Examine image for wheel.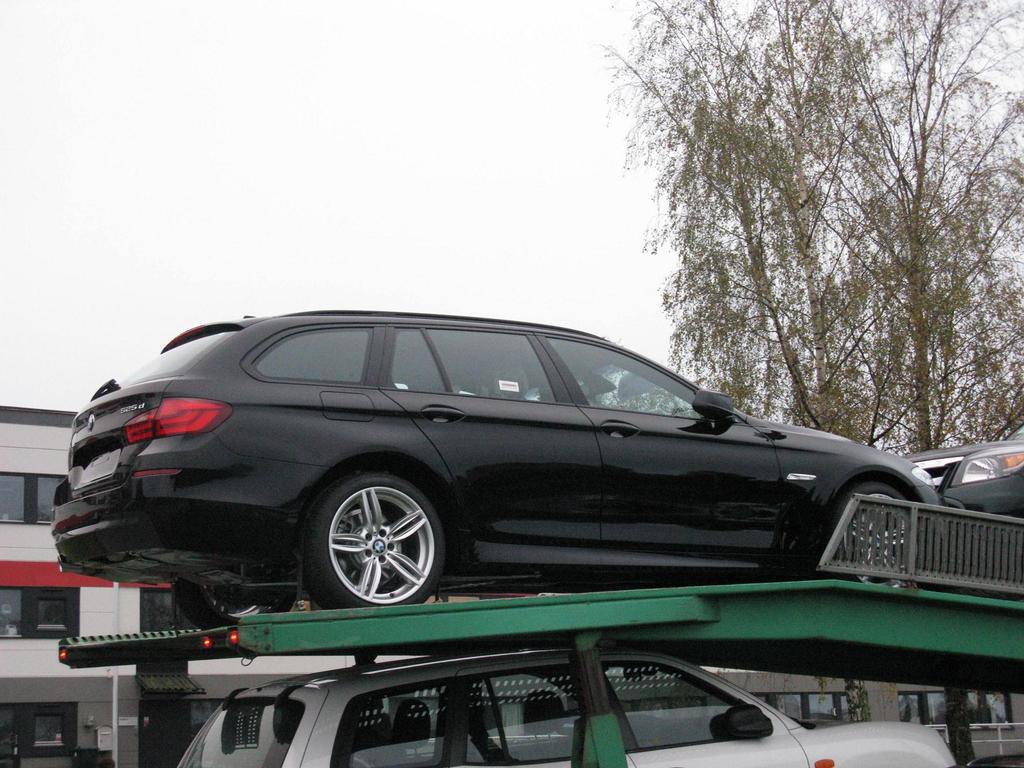
Examination result: [833,483,908,585].
